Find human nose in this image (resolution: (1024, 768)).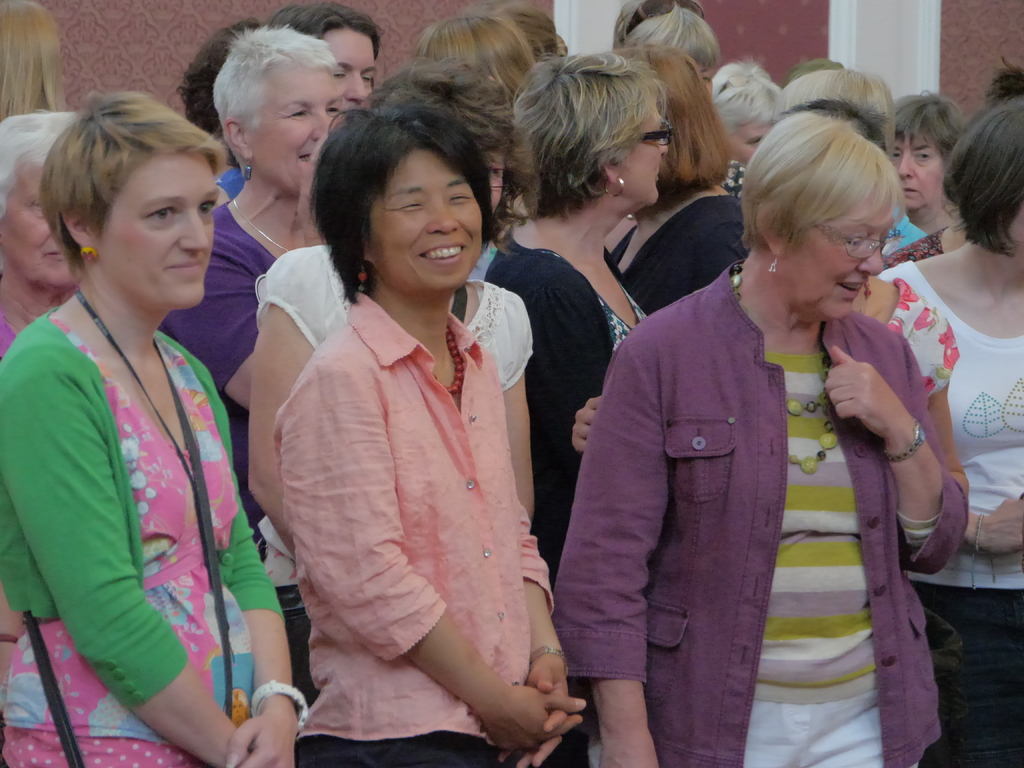
Rect(312, 111, 331, 140).
